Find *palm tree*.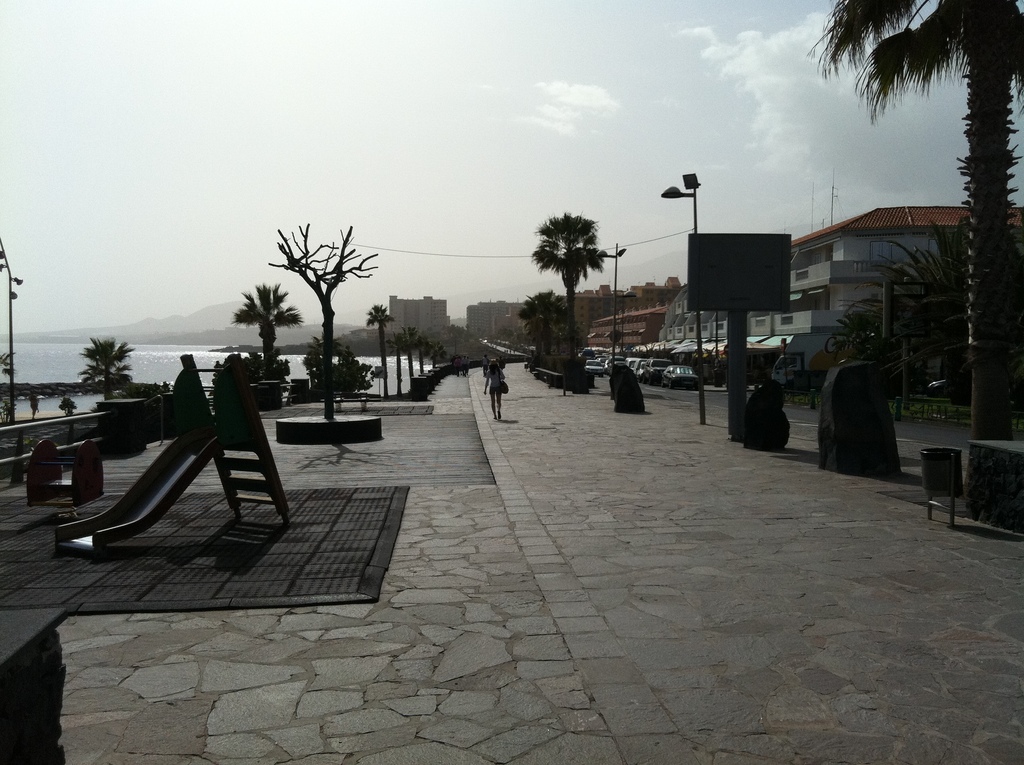
528,209,616,360.
